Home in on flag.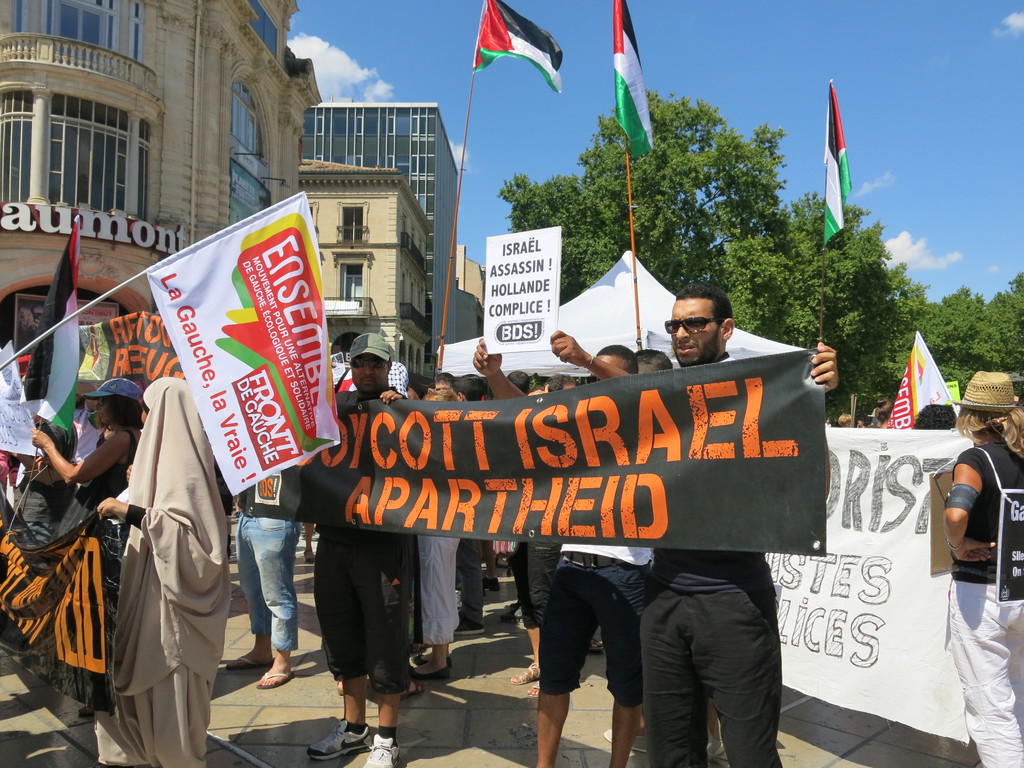
Homed in at select_region(816, 77, 848, 254).
